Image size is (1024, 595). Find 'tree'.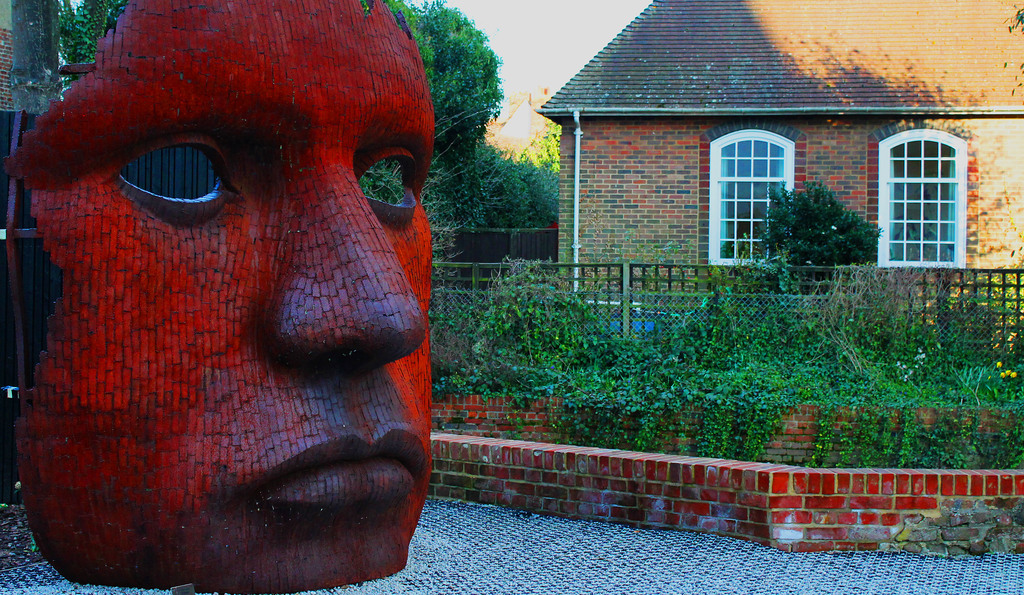
(58,0,122,63).
